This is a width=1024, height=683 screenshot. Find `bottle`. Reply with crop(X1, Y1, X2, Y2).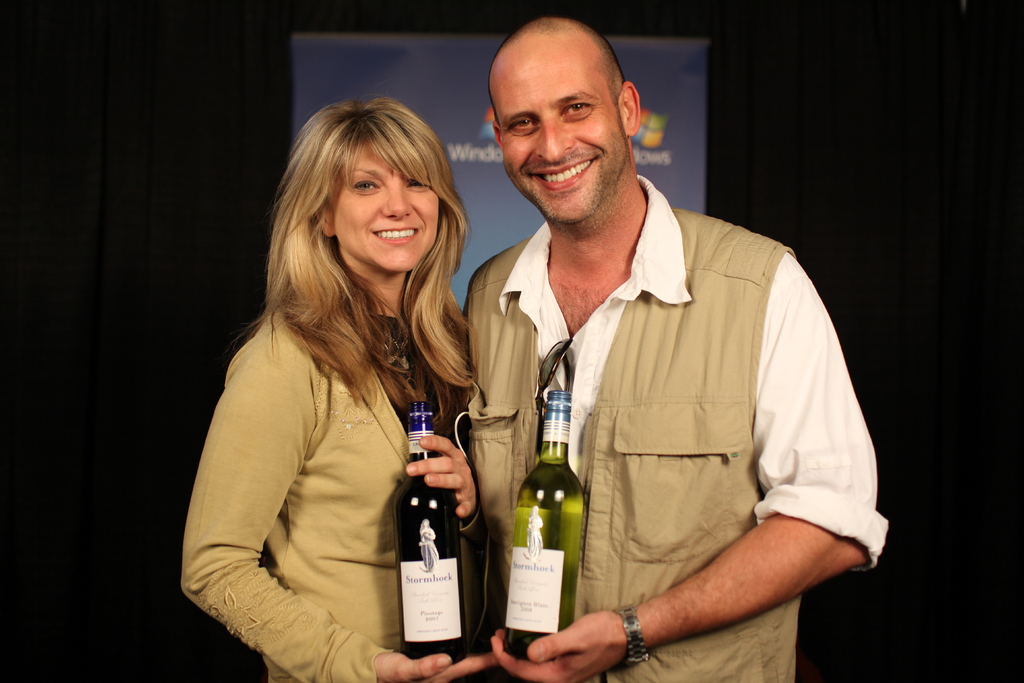
crop(513, 409, 593, 650).
